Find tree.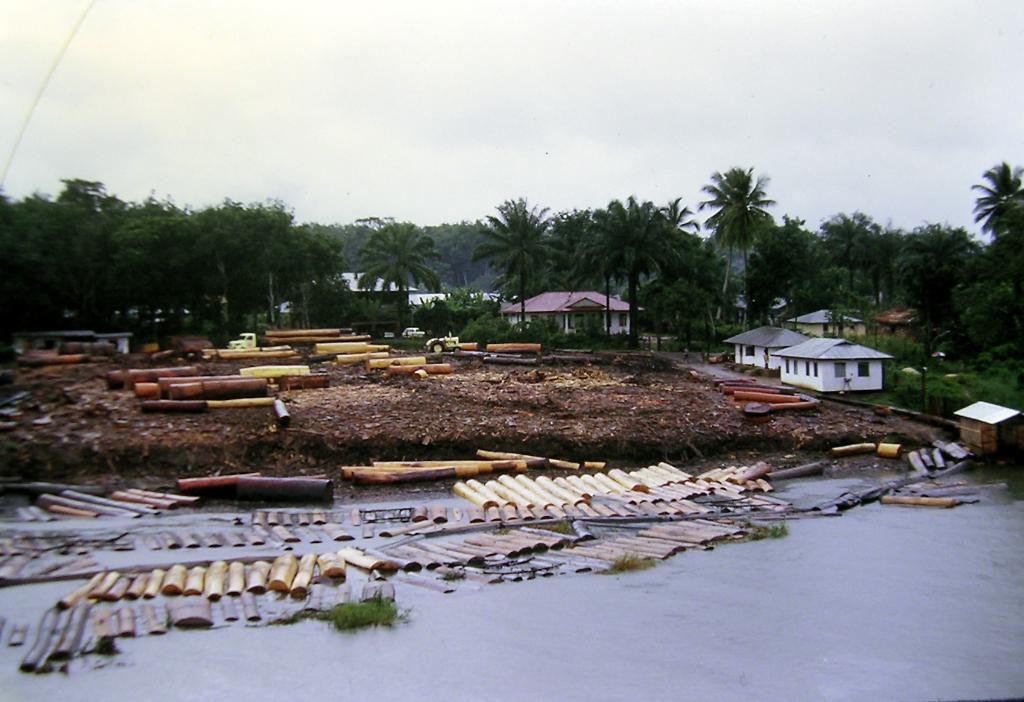
select_region(689, 138, 783, 295).
